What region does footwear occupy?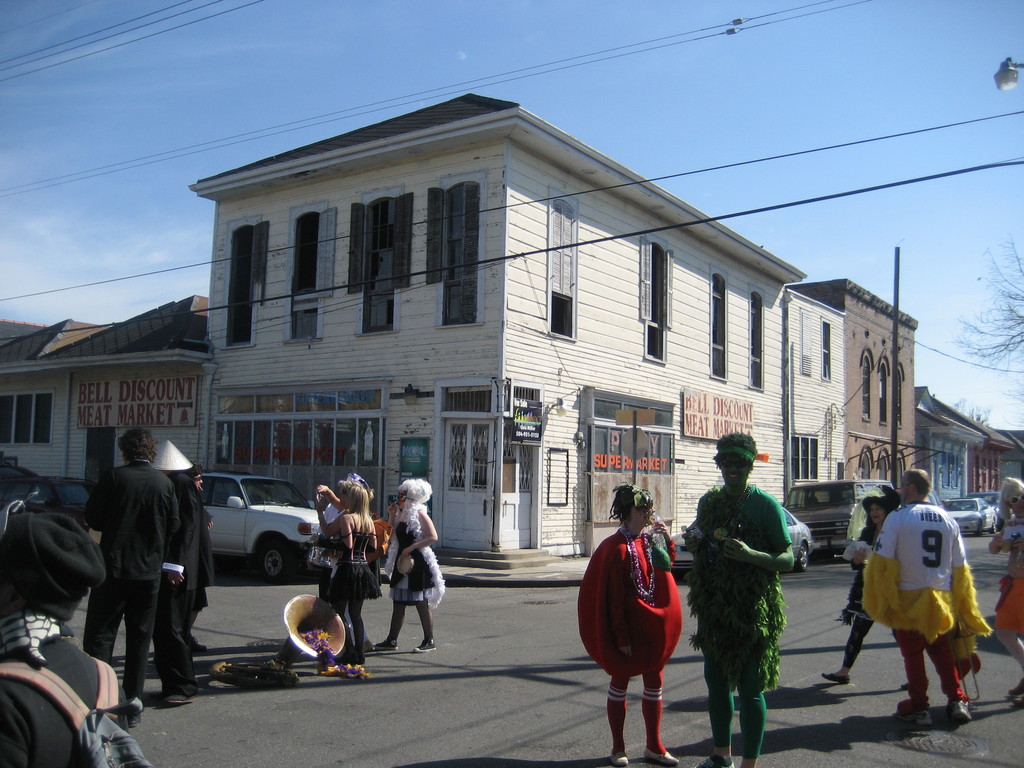
bbox=[415, 638, 438, 654].
